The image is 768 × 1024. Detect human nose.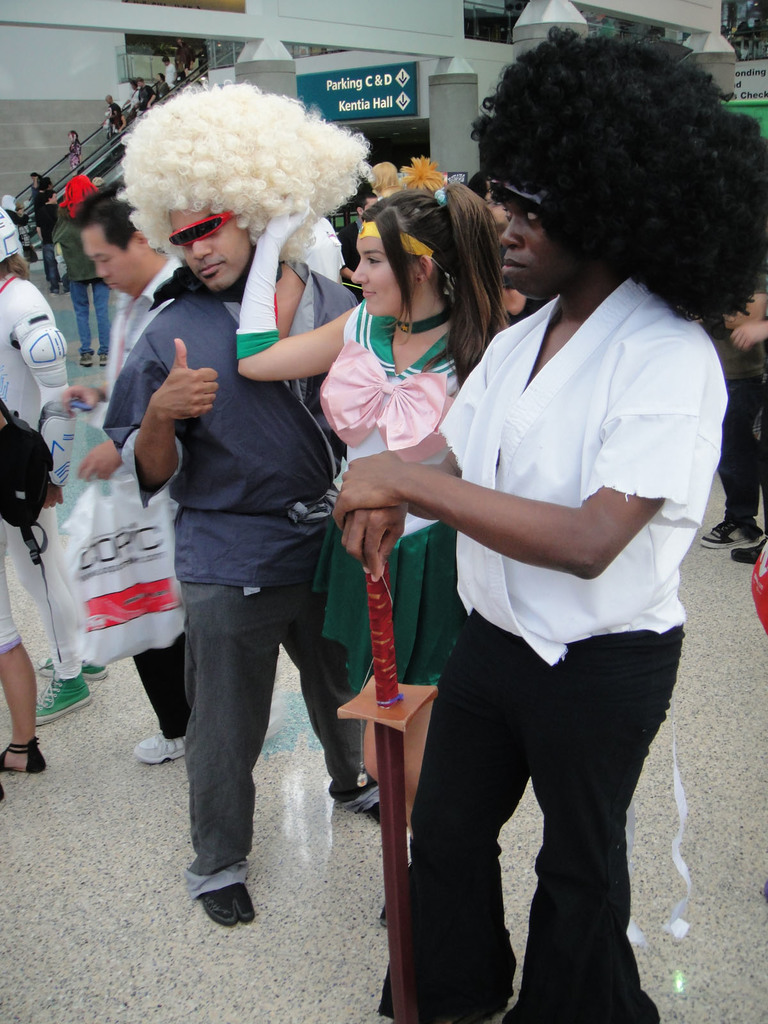
Detection: x1=191 y1=238 x2=212 y2=261.
